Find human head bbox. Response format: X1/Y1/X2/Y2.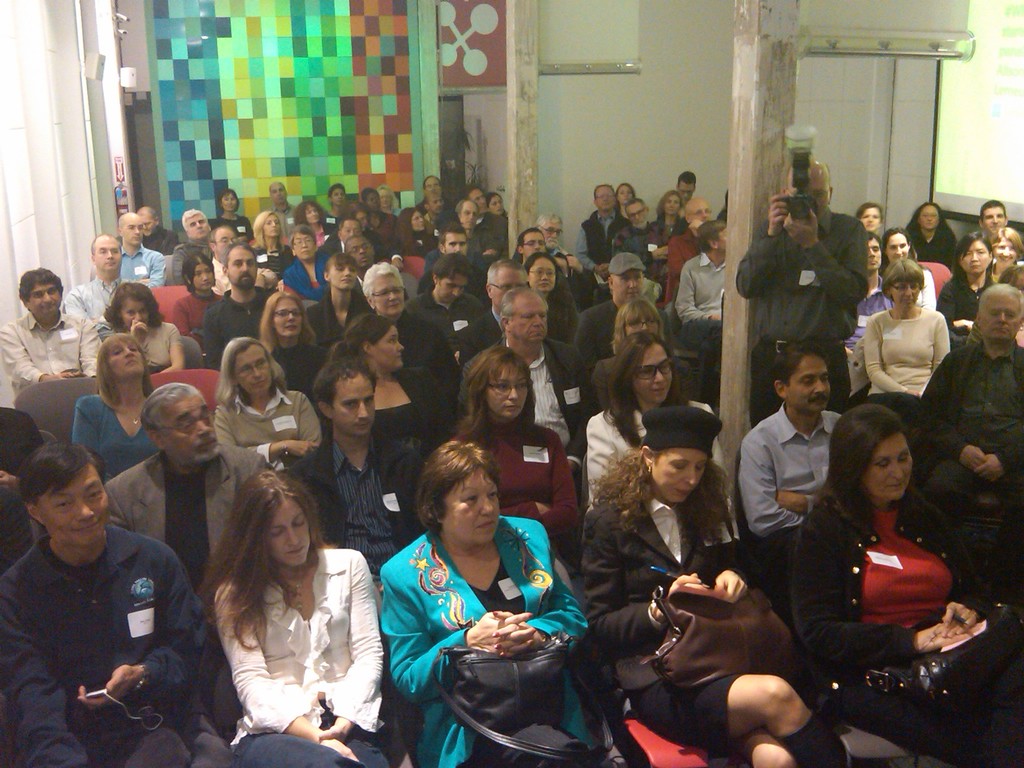
342/232/374/273.
